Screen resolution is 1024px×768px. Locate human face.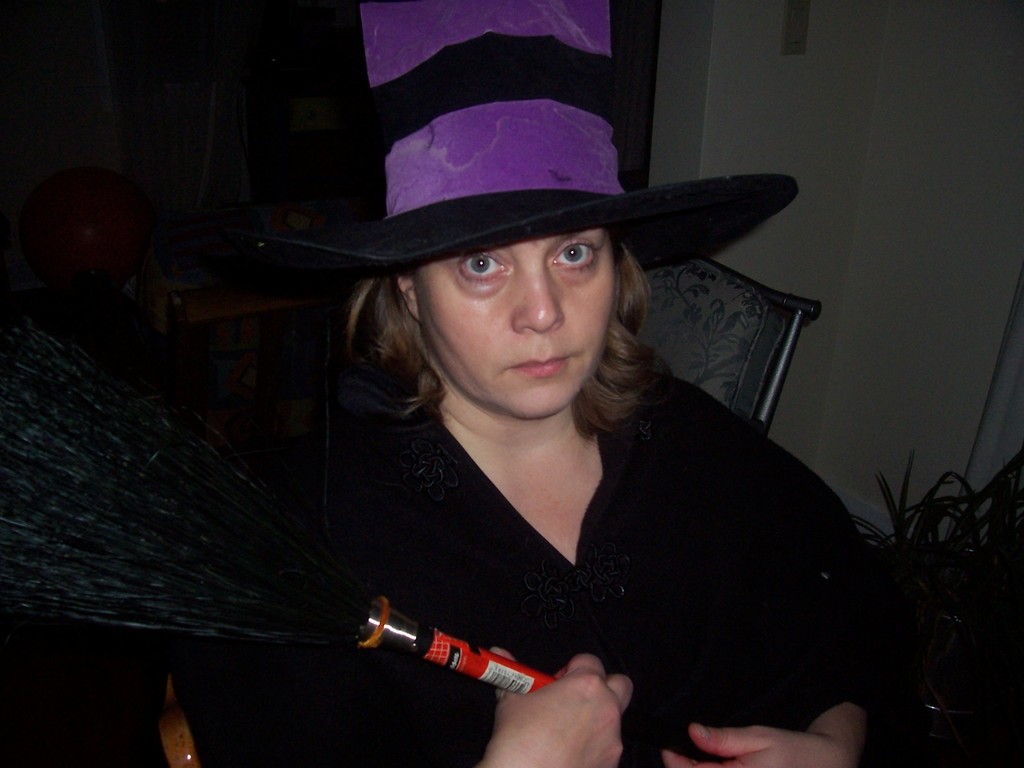
bbox(413, 230, 619, 420).
